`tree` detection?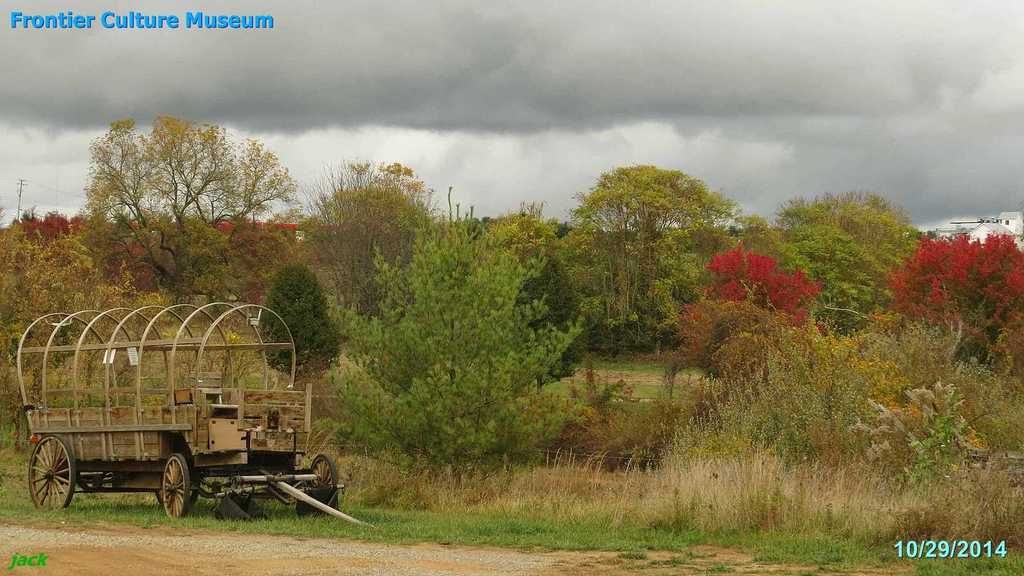
box=[563, 164, 740, 344]
